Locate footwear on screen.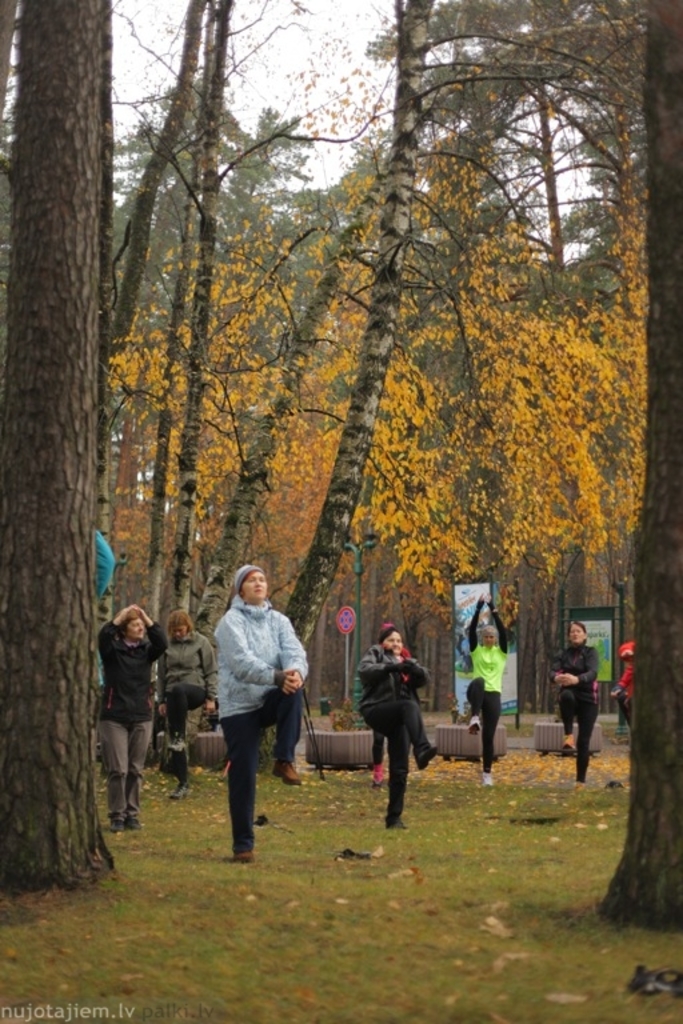
On screen at detection(165, 735, 183, 752).
